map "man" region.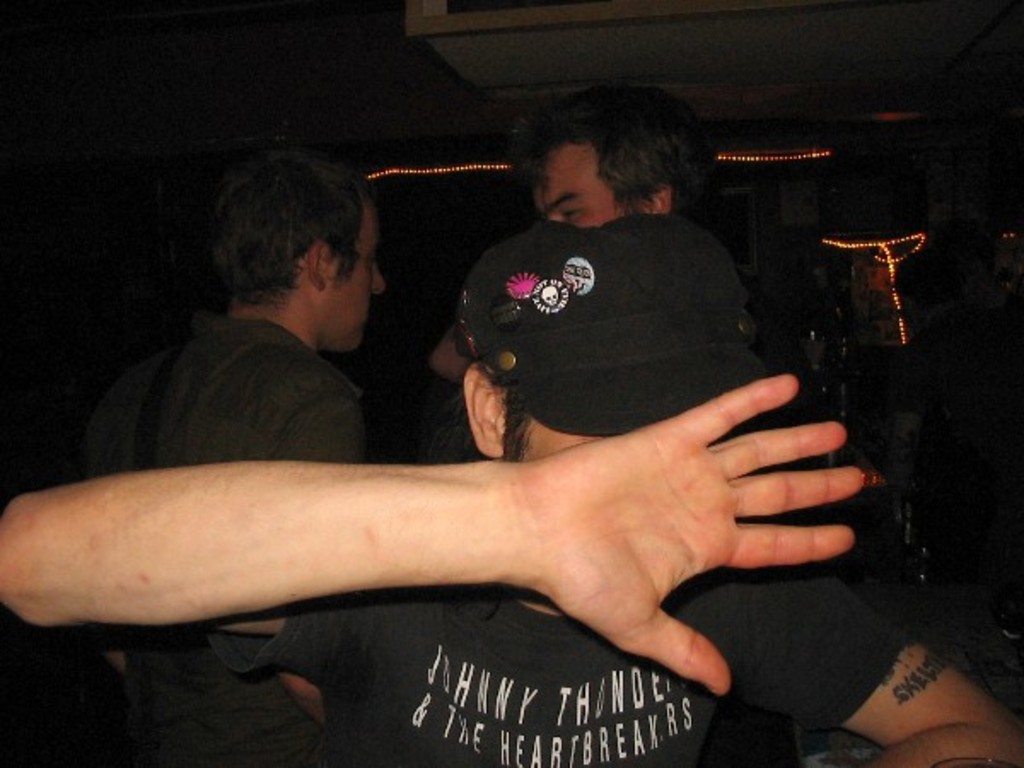
Mapped to 73:148:386:766.
